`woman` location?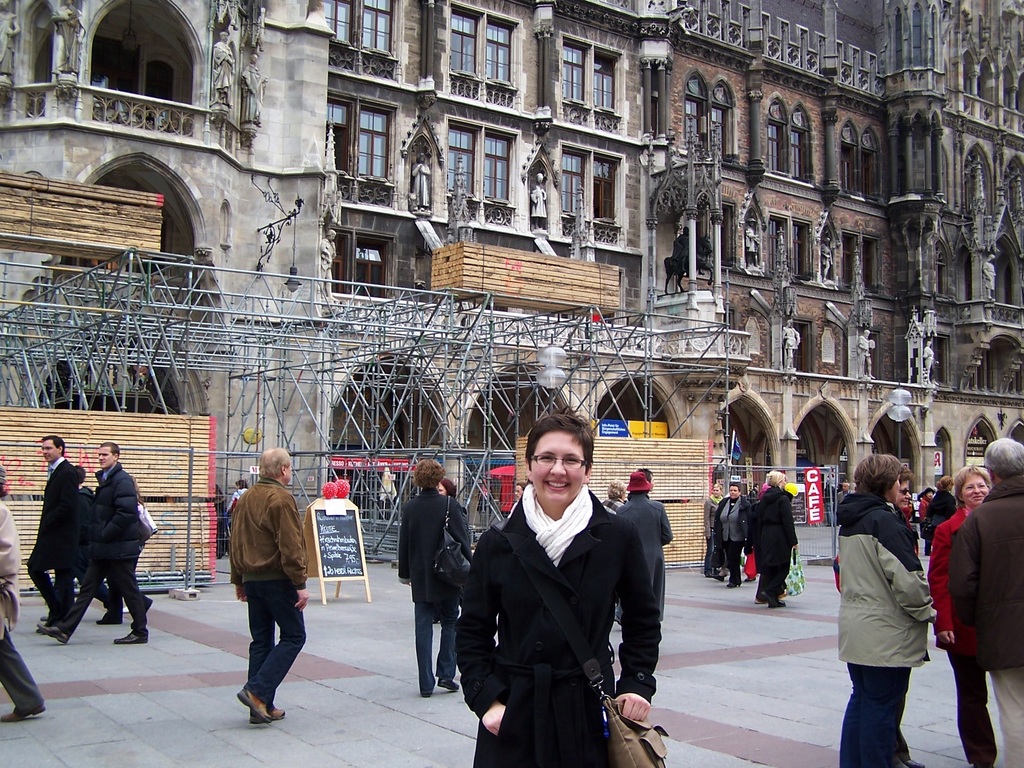
452,410,659,767
